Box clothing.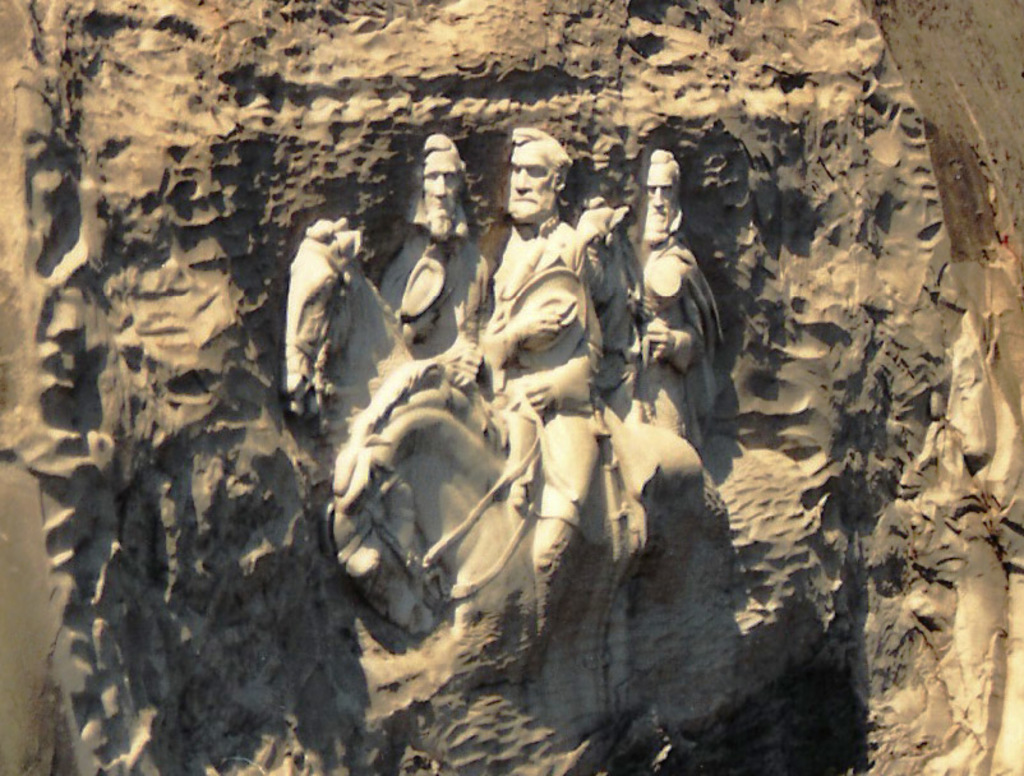
<bbox>383, 235, 497, 375</bbox>.
